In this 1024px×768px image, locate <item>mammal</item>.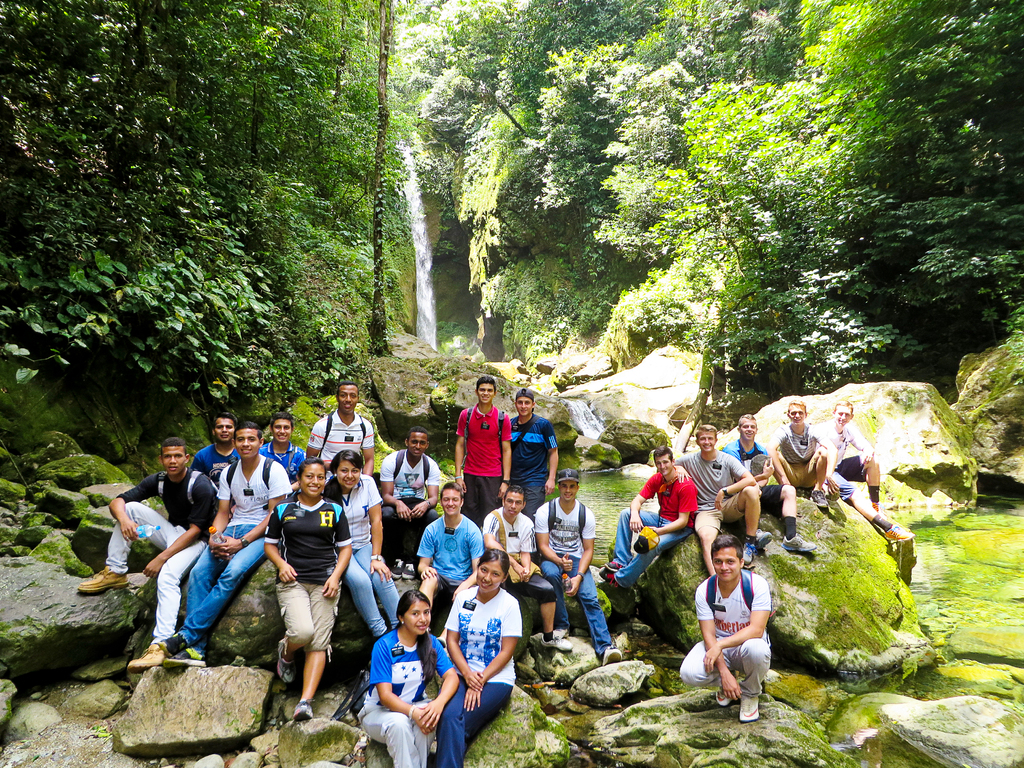
Bounding box: rect(671, 422, 772, 579).
